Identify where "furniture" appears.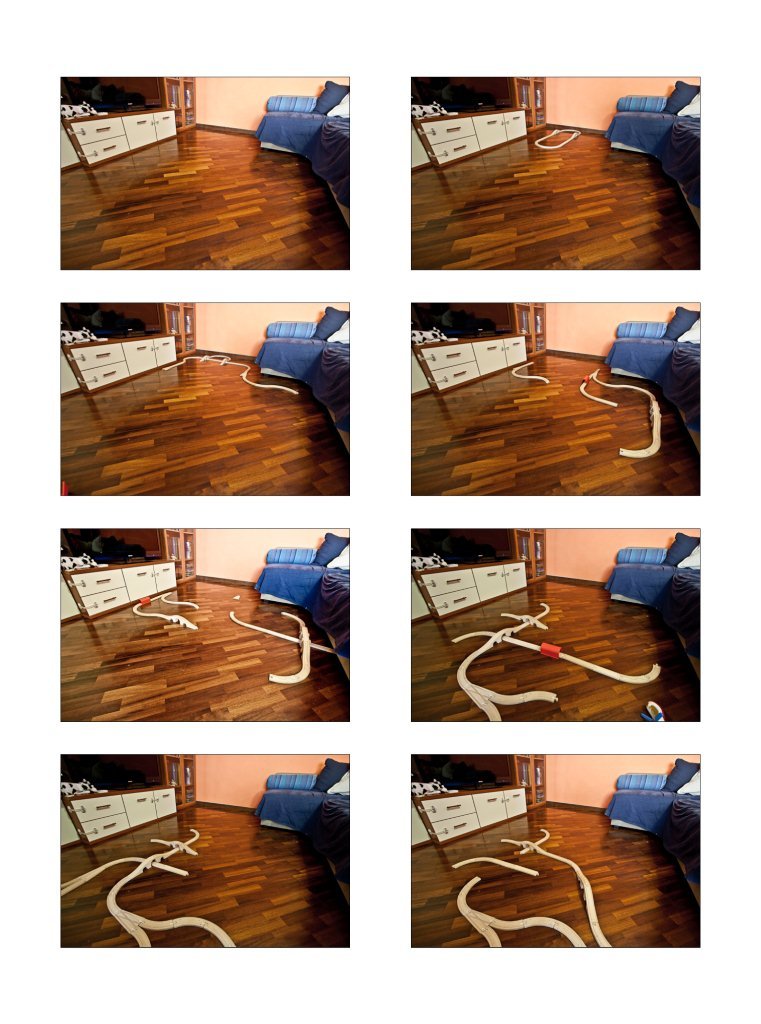
Appears at <region>254, 78, 350, 231</region>.
